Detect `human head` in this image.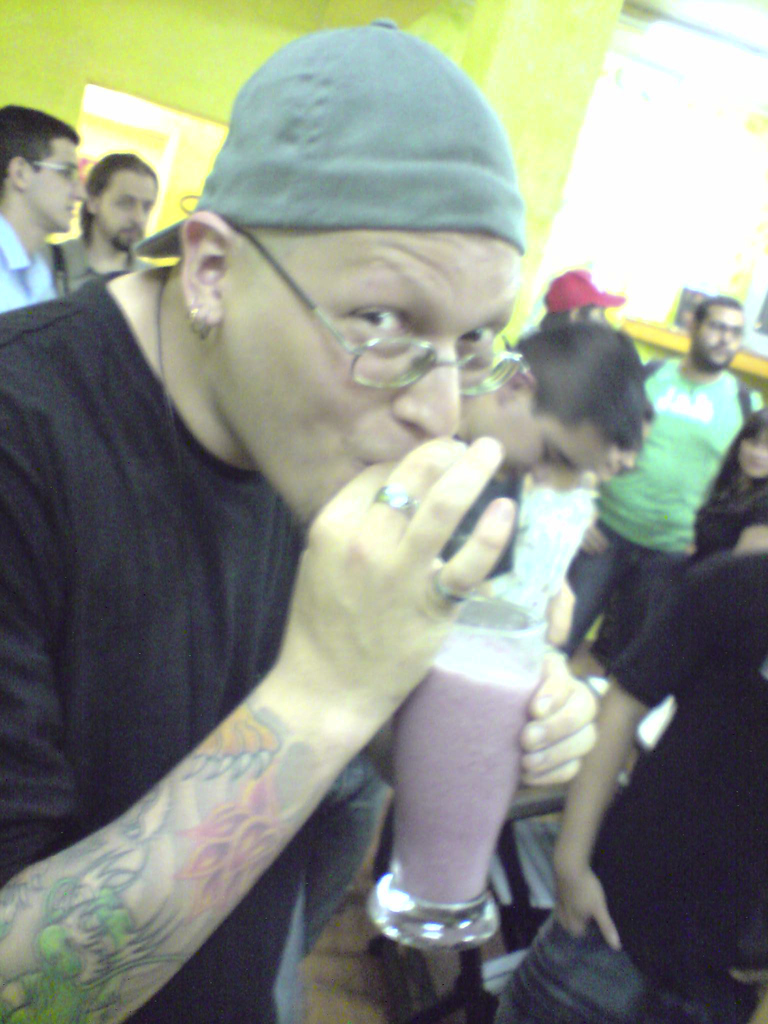
Detection: <box>692,298,745,370</box>.
